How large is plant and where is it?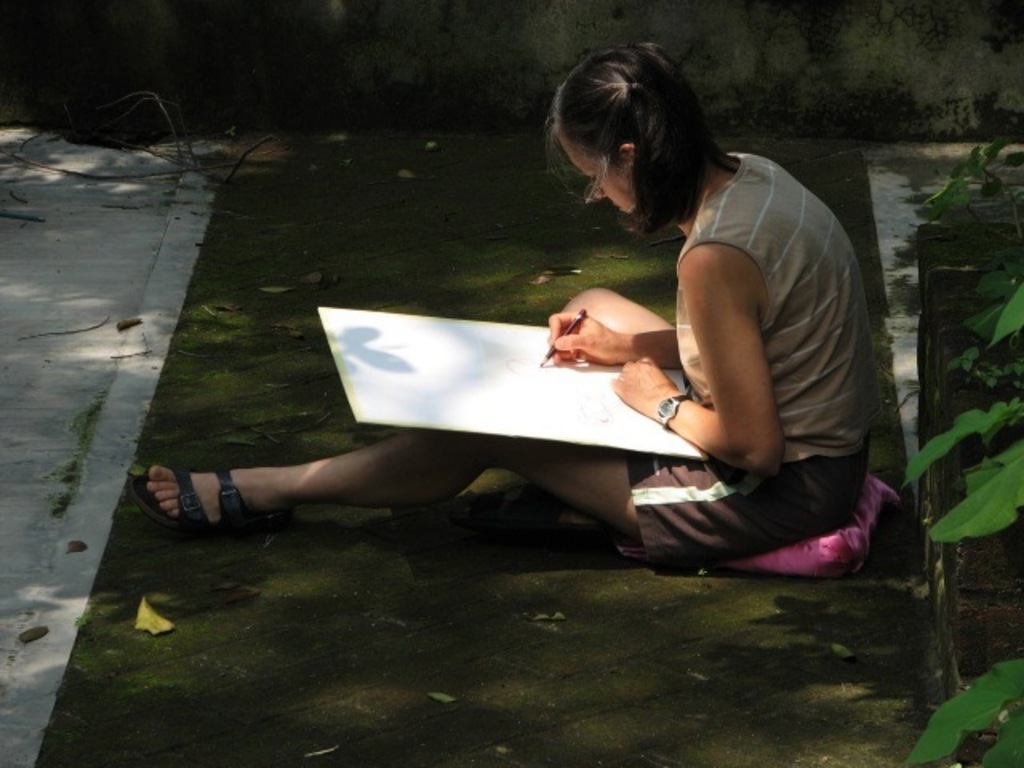
Bounding box: <box>5,0,515,160</box>.
